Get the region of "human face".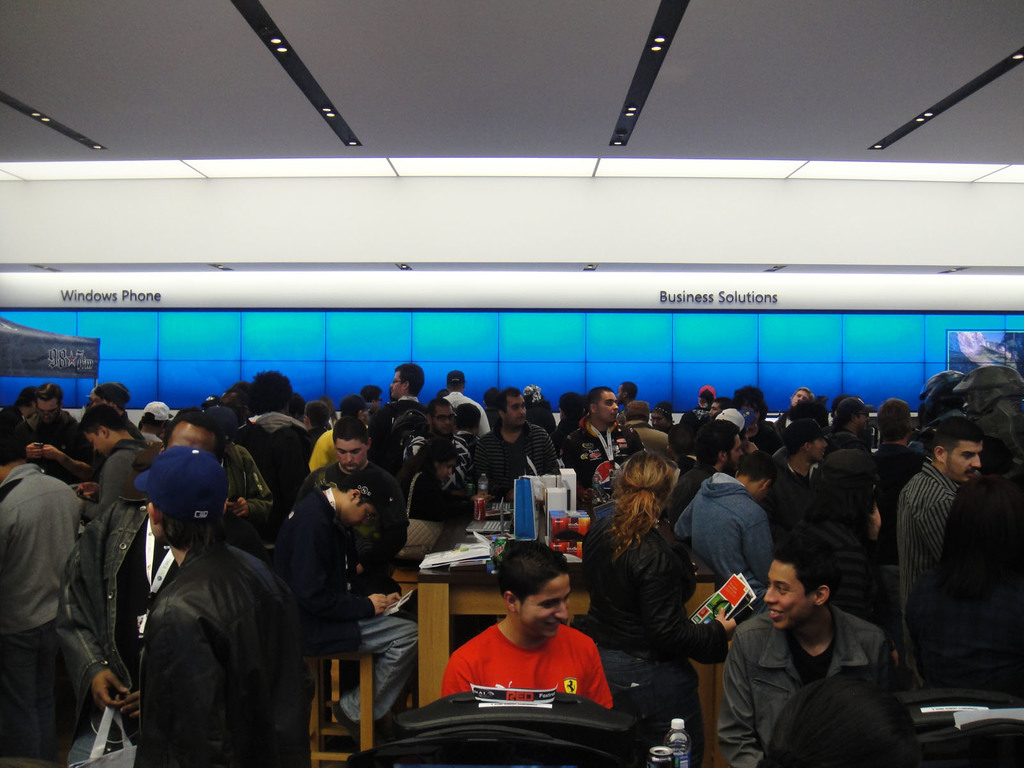
[386, 367, 399, 404].
